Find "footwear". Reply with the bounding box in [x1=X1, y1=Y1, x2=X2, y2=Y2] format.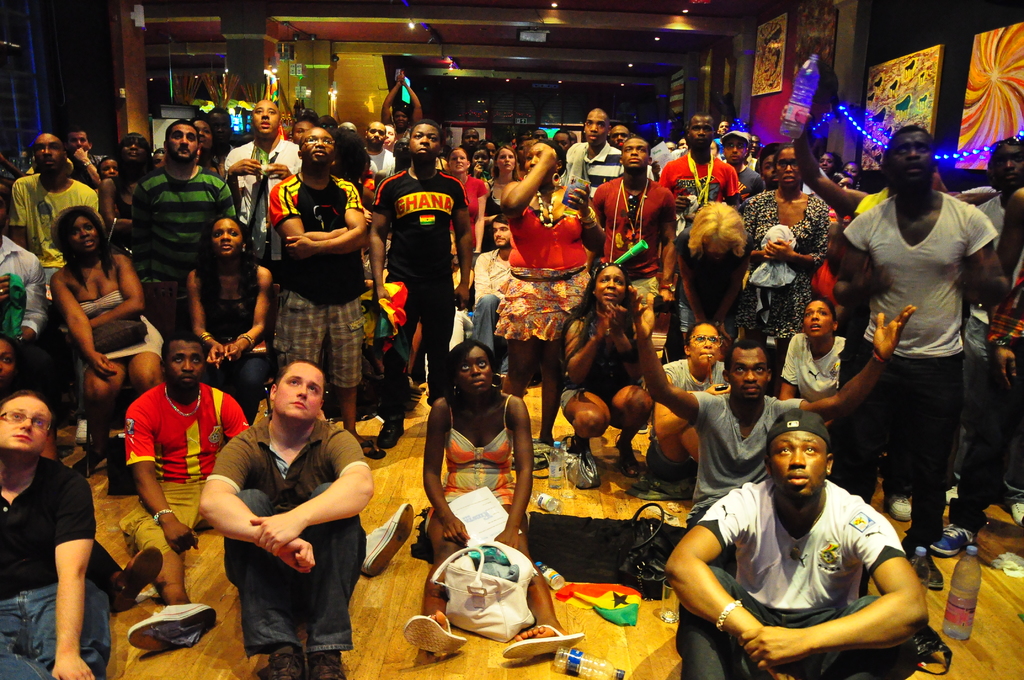
[x1=500, y1=627, x2=586, y2=661].
